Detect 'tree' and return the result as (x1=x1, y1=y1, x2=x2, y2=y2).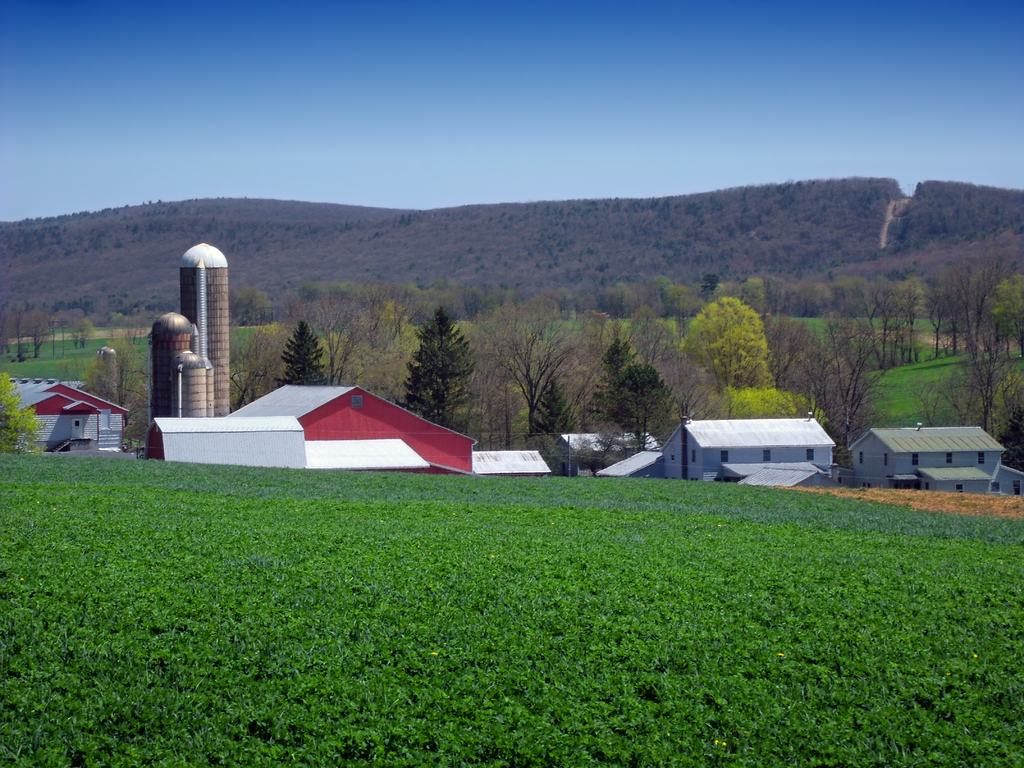
(x1=586, y1=335, x2=670, y2=463).
